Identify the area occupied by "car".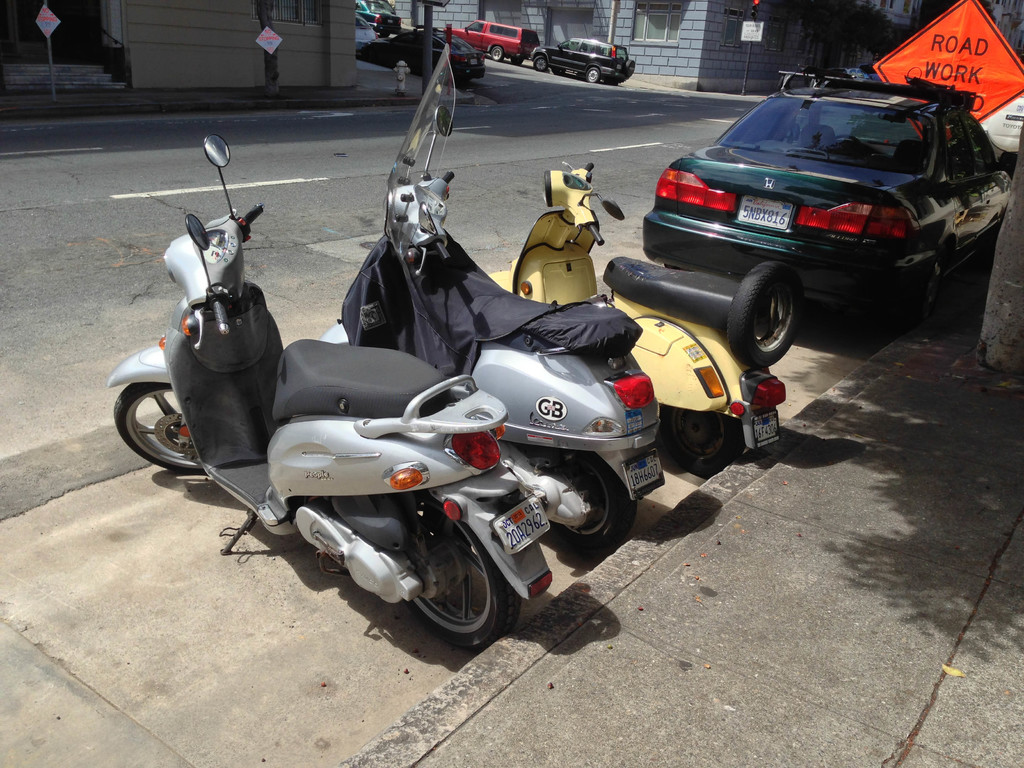
Area: bbox=[447, 18, 539, 61].
